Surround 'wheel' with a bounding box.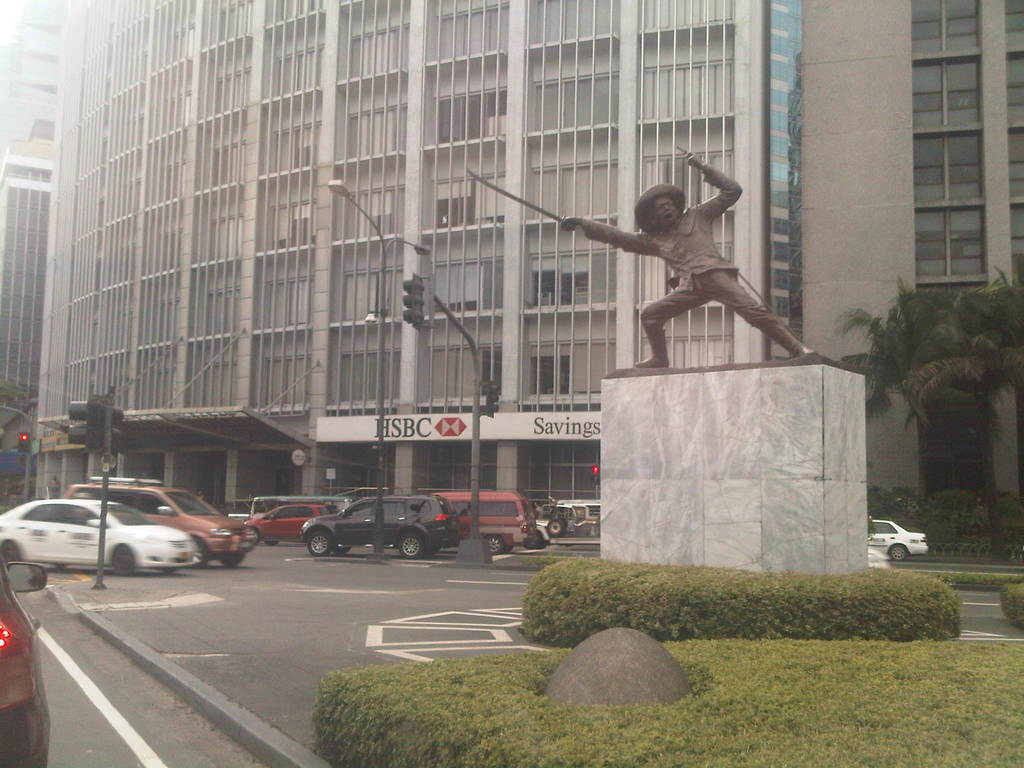
{"left": 223, "top": 552, "right": 242, "bottom": 569}.
